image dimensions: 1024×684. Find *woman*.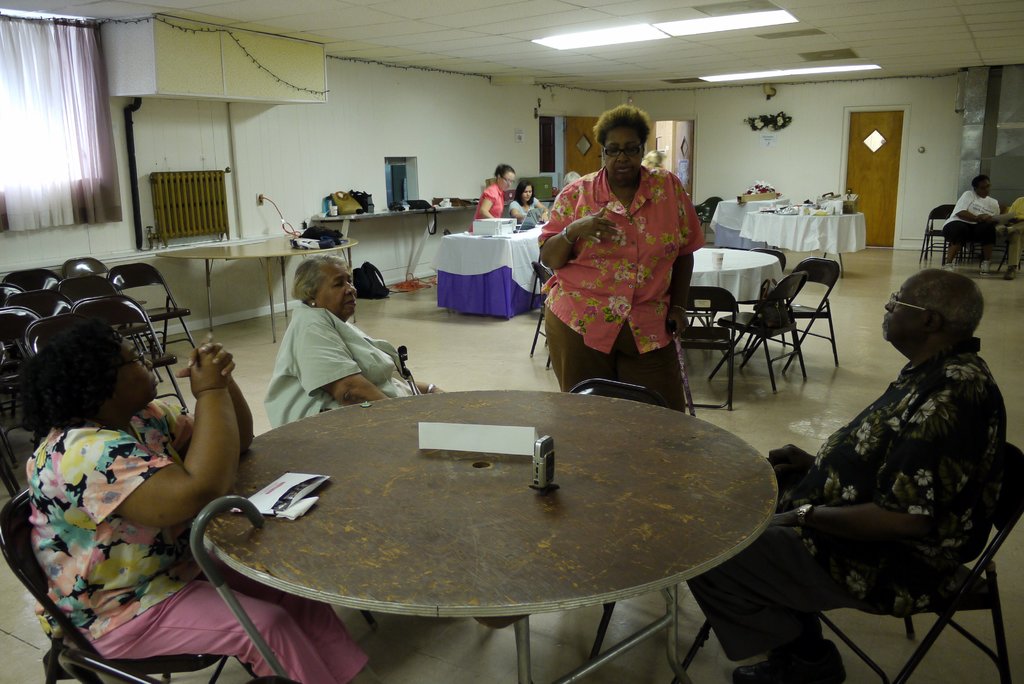
{"x1": 640, "y1": 151, "x2": 662, "y2": 172}.
